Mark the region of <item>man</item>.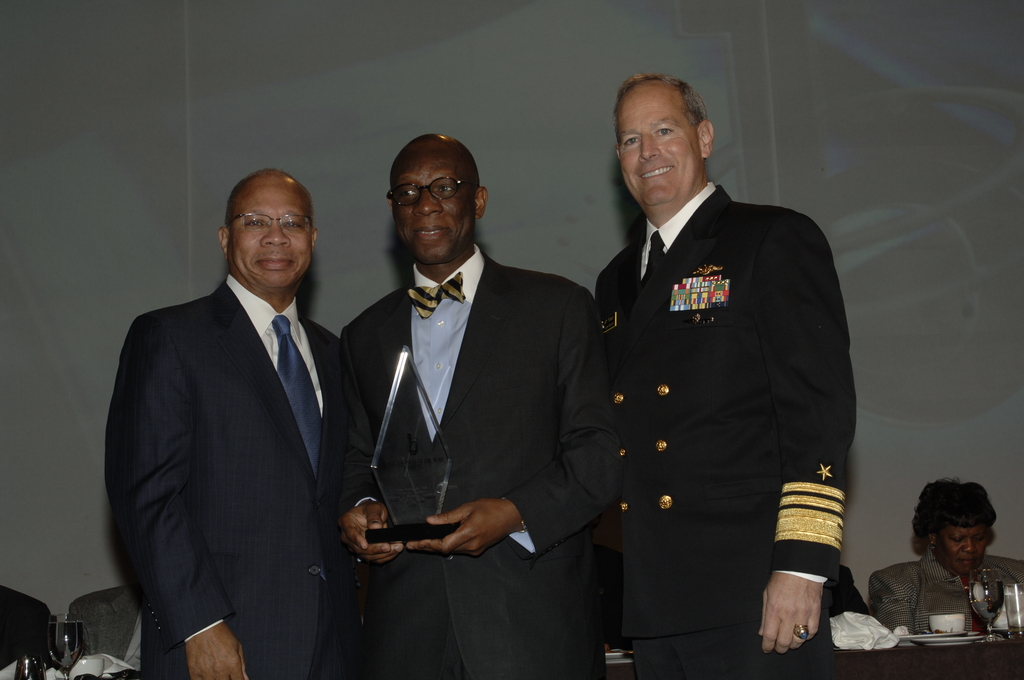
Region: {"x1": 105, "y1": 166, "x2": 342, "y2": 679}.
